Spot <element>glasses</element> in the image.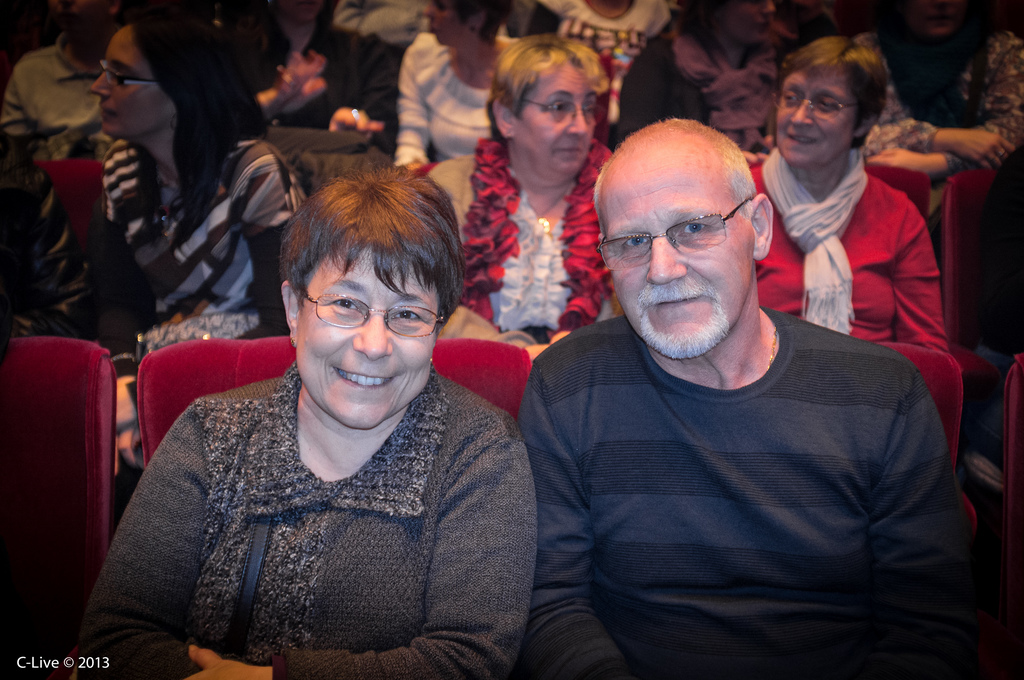
<element>glasses</element> found at pyautogui.locateOnScreen(611, 206, 766, 259).
